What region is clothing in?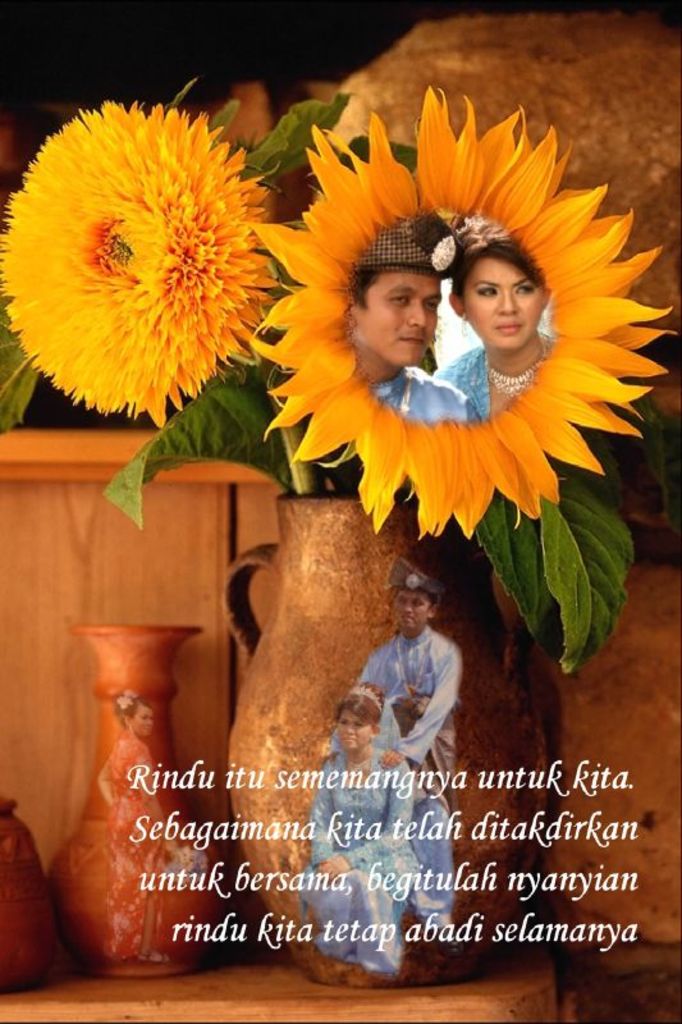
bbox(299, 744, 420, 970).
